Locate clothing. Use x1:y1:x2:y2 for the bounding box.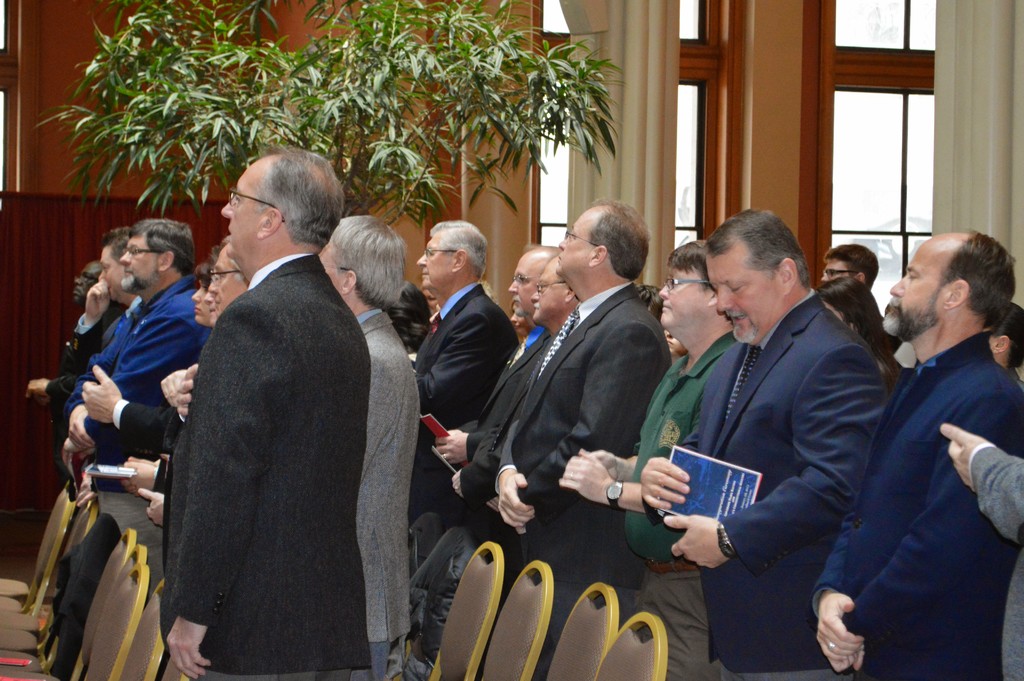
617:348:728:680.
